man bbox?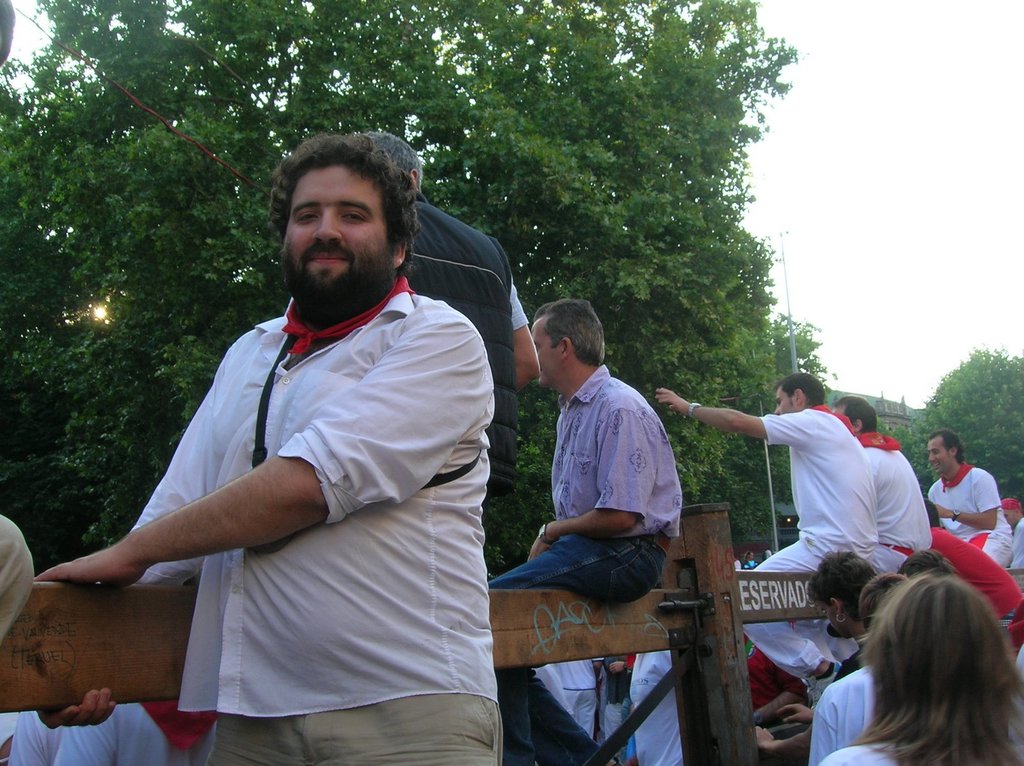
x1=925, y1=430, x2=1011, y2=563
